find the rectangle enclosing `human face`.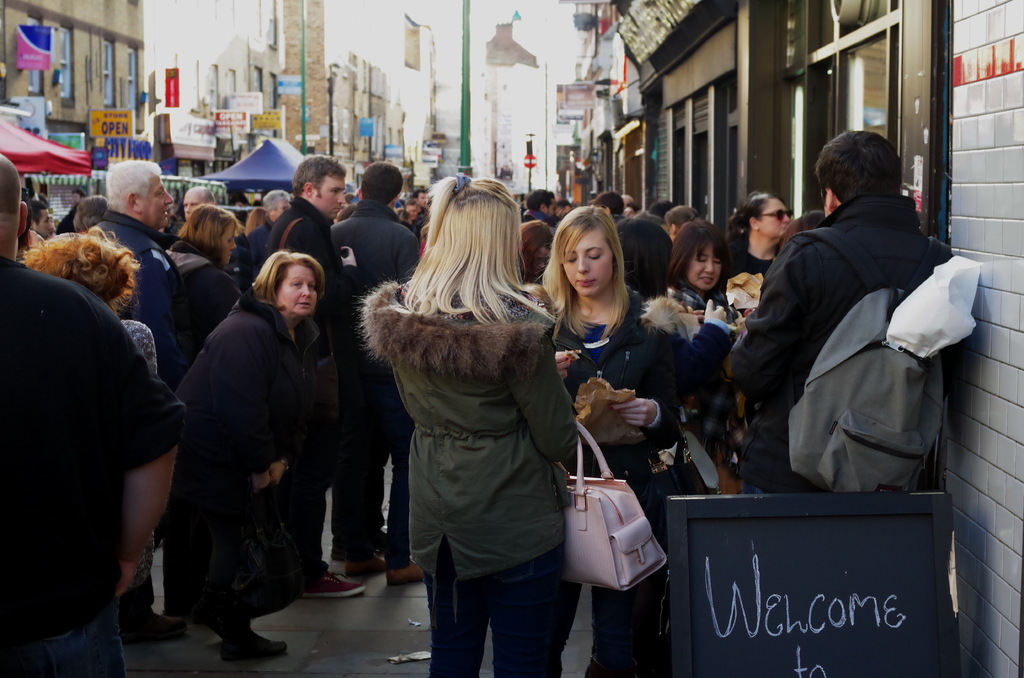
[x1=690, y1=244, x2=720, y2=291].
